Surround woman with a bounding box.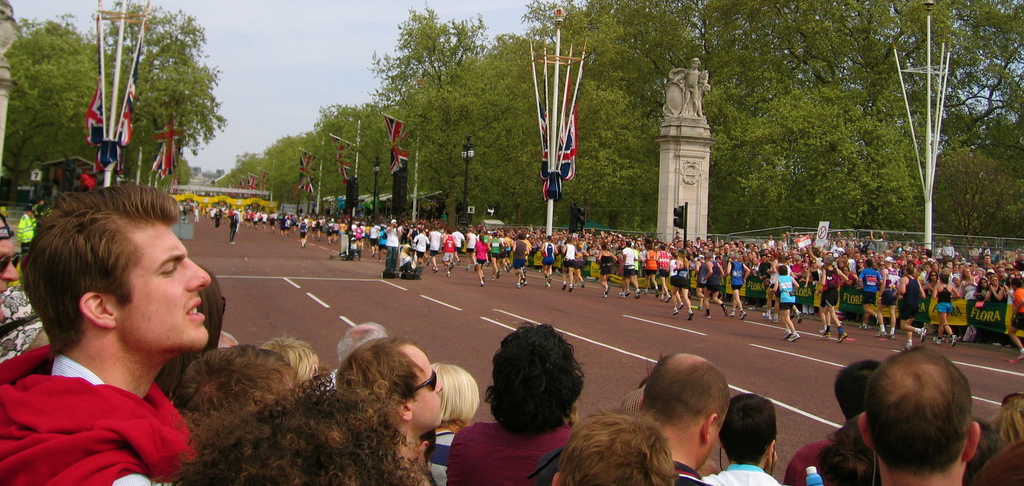
474,234,492,282.
